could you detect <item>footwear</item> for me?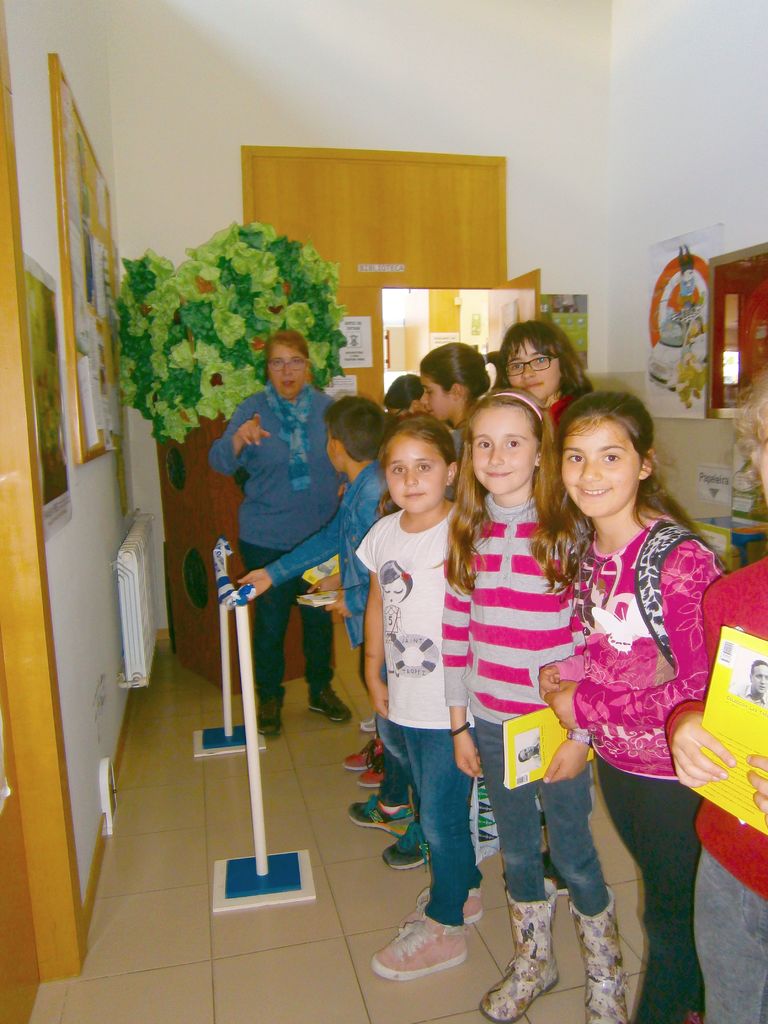
Detection result: <region>427, 879, 479, 924</region>.
